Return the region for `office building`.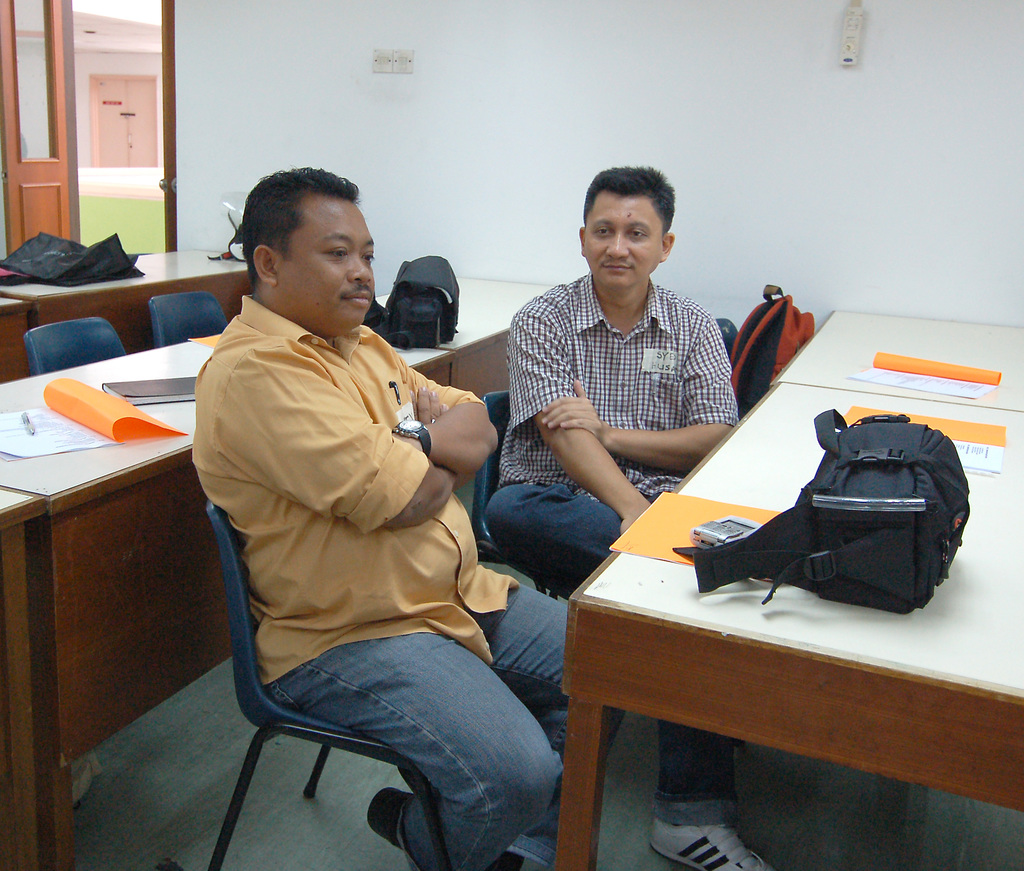
<region>0, 0, 1023, 870</region>.
